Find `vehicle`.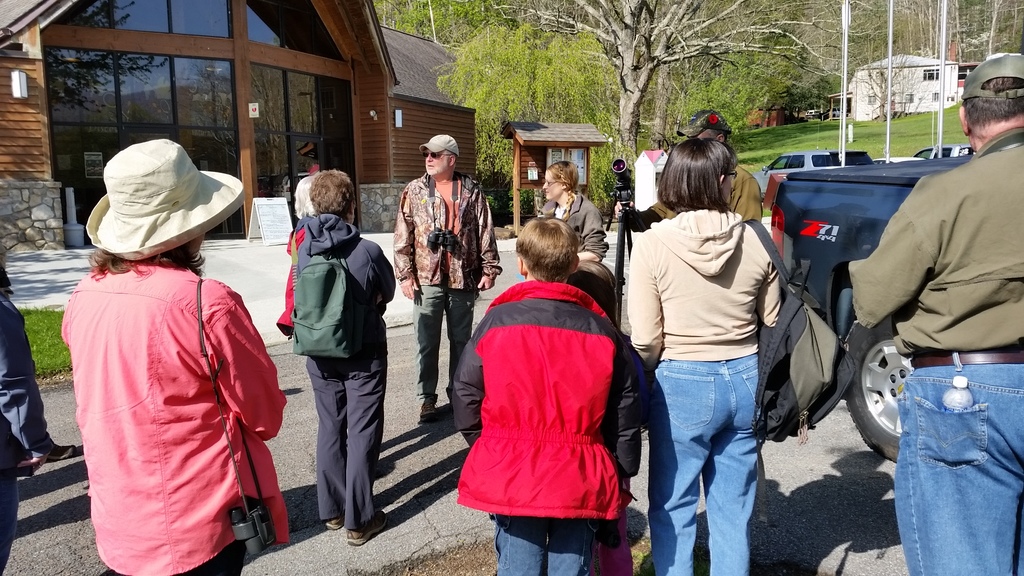
<box>749,146,860,184</box>.
